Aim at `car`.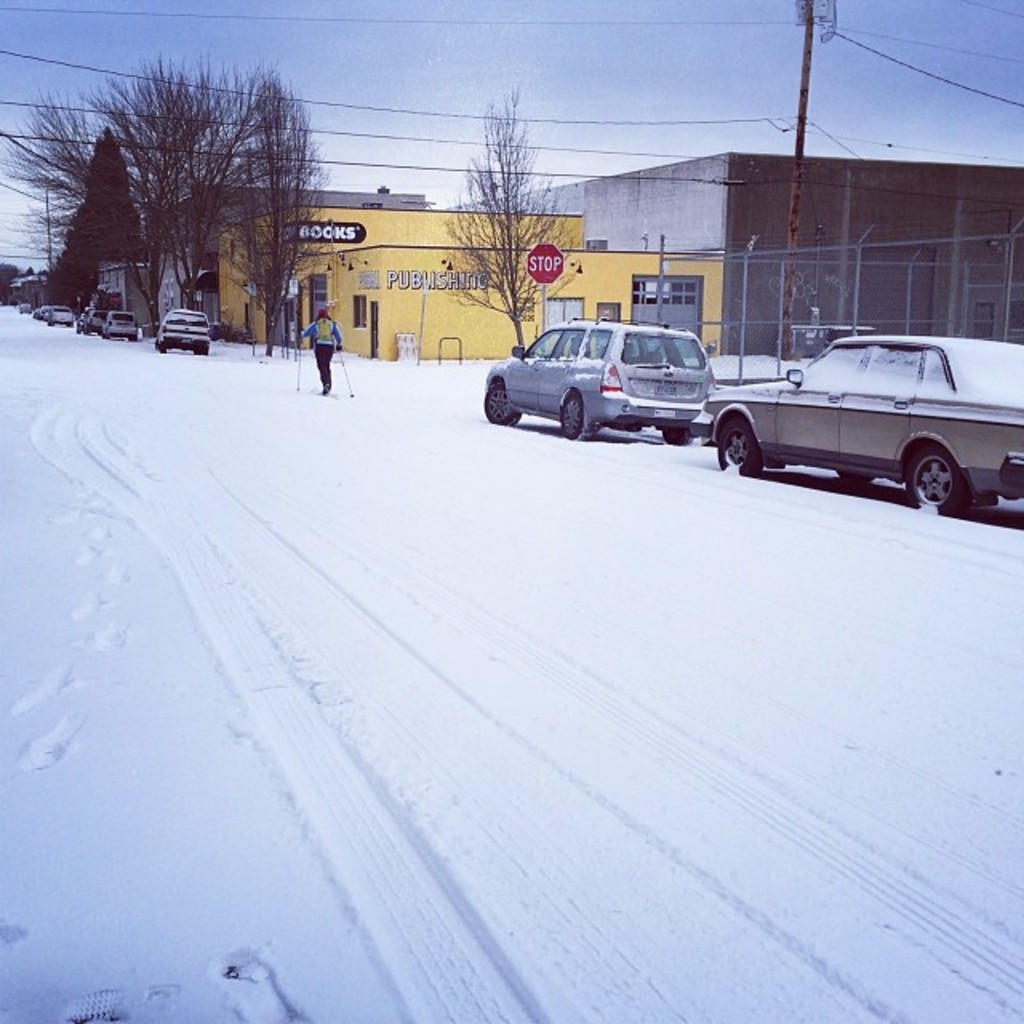
Aimed at Rect(22, 302, 30, 315).
